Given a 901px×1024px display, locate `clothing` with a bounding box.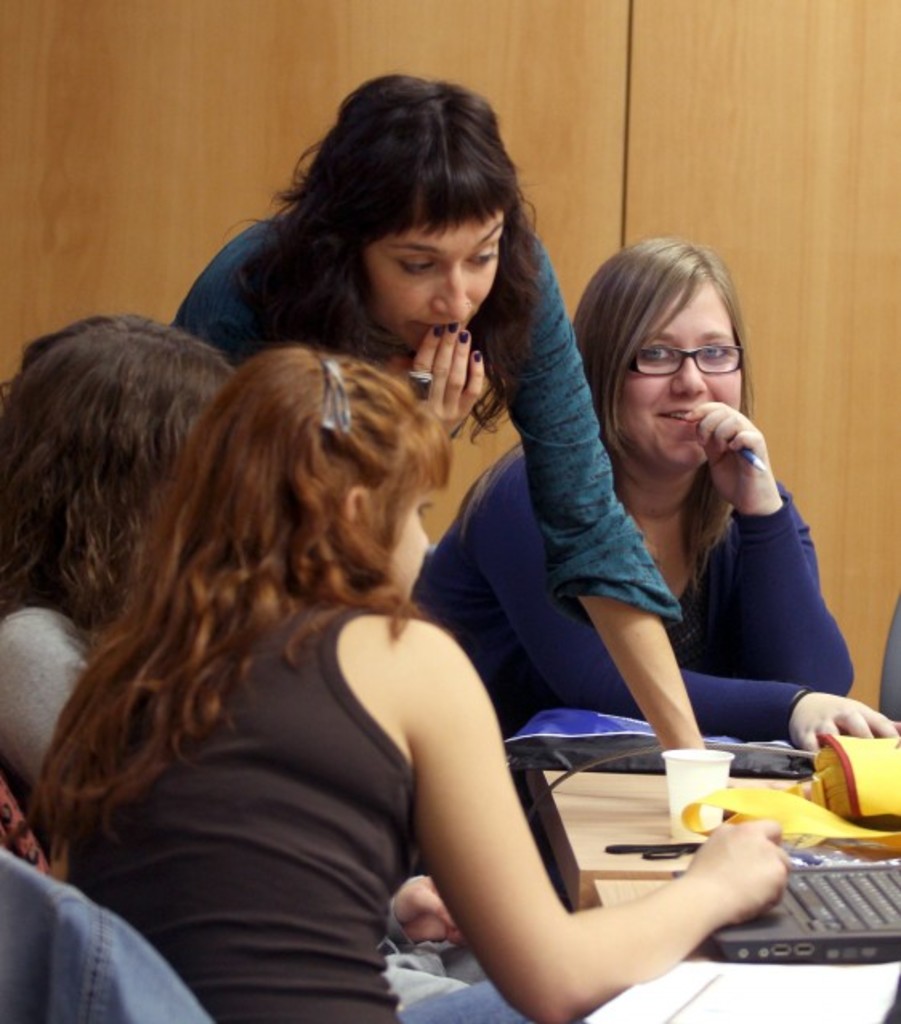
Located: bbox=(61, 606, 529, 1022).
